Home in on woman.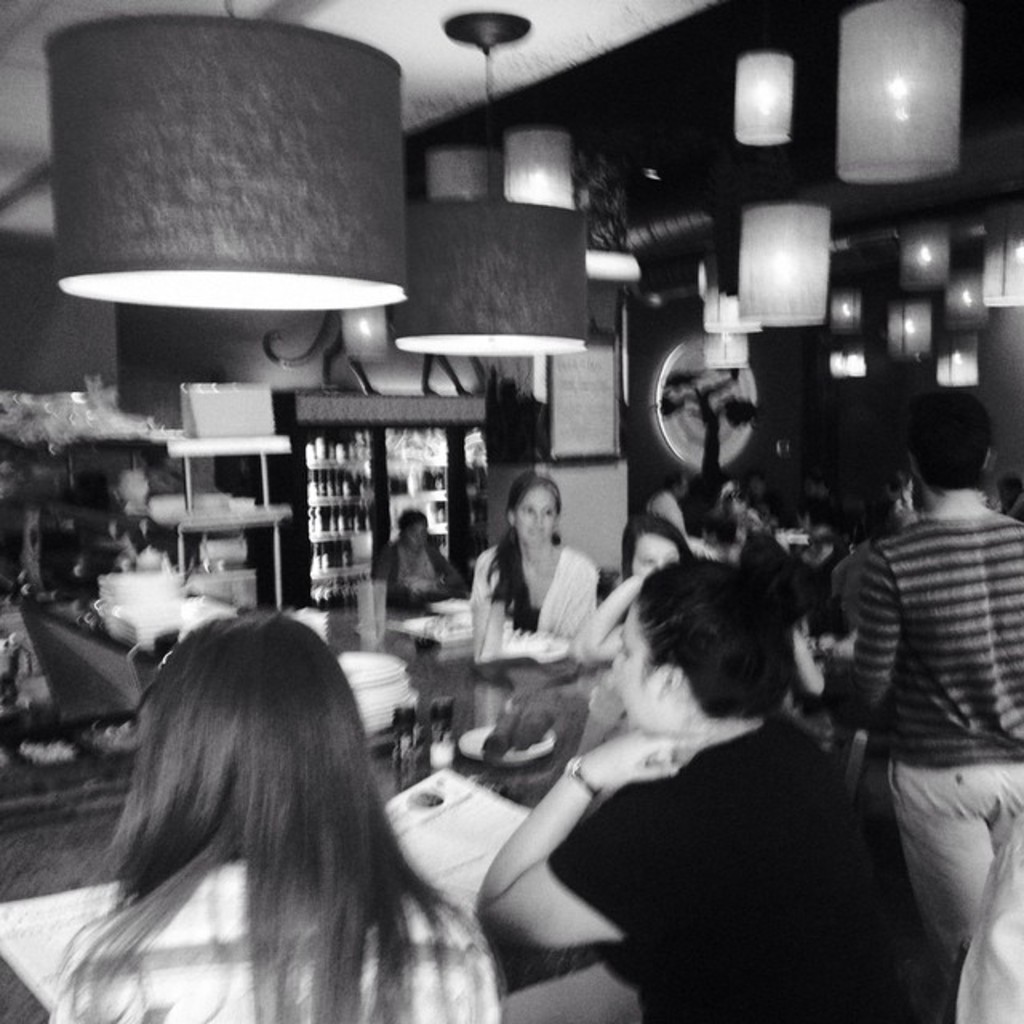
Homed in at x1=34 y1=611 x2=510 y2=1022.
